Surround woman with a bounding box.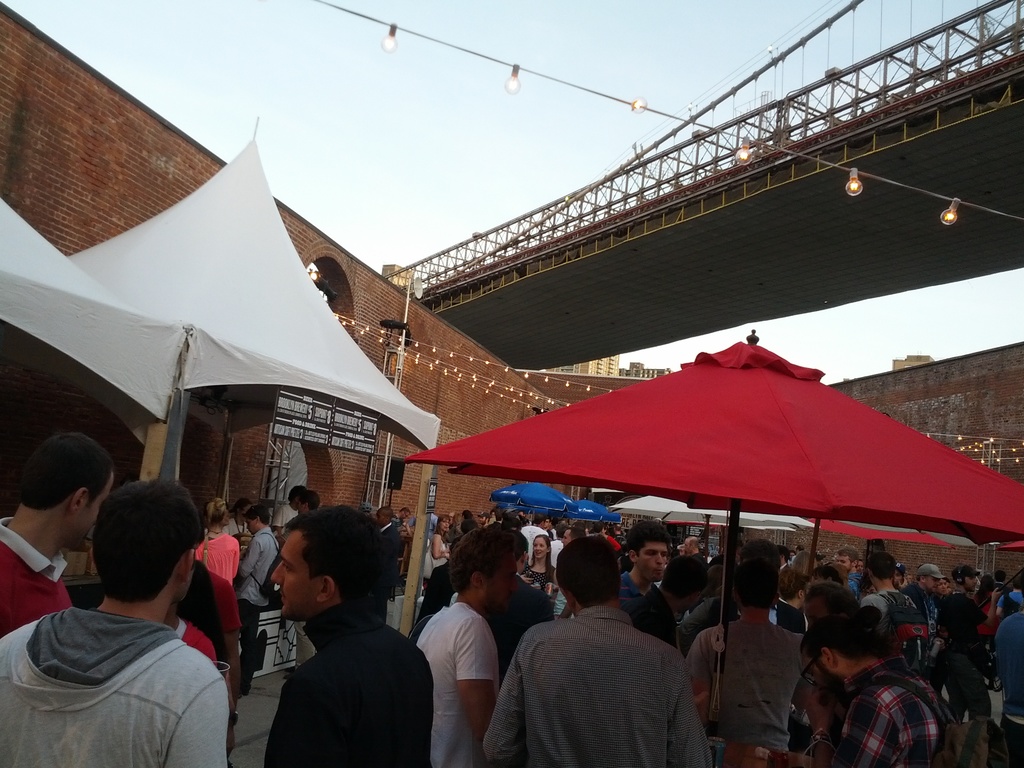
193, 497, 241, 662.
